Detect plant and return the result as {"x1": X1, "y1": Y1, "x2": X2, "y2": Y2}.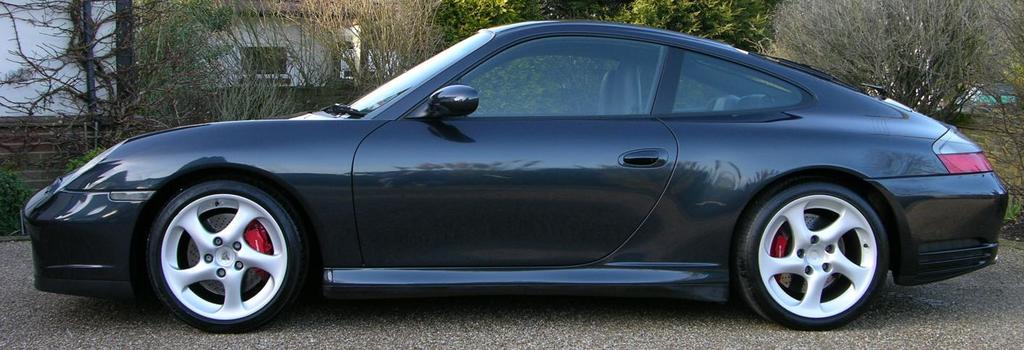
{"x1": 1005, "y1": 193, "x2": 1023, "y2": 229}.
